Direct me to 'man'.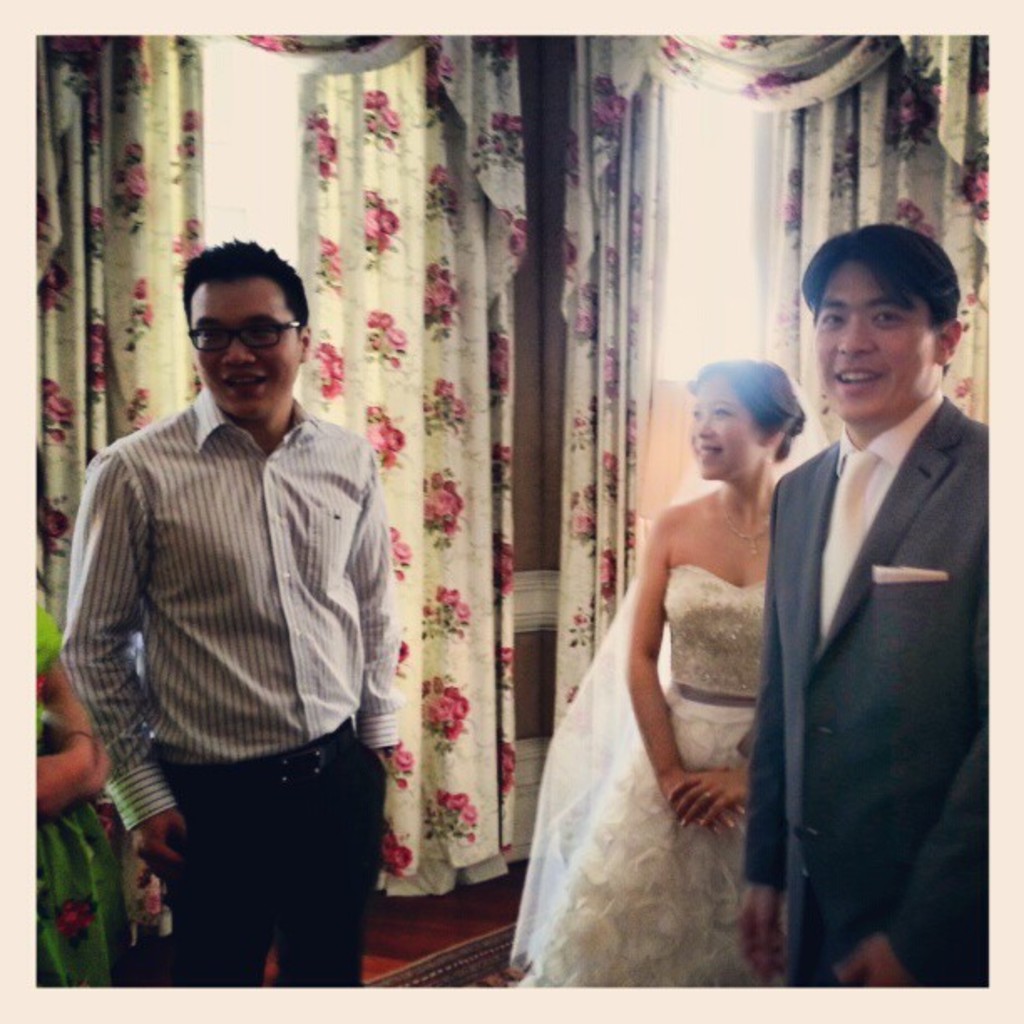
Direction: (746,218,989,986).
